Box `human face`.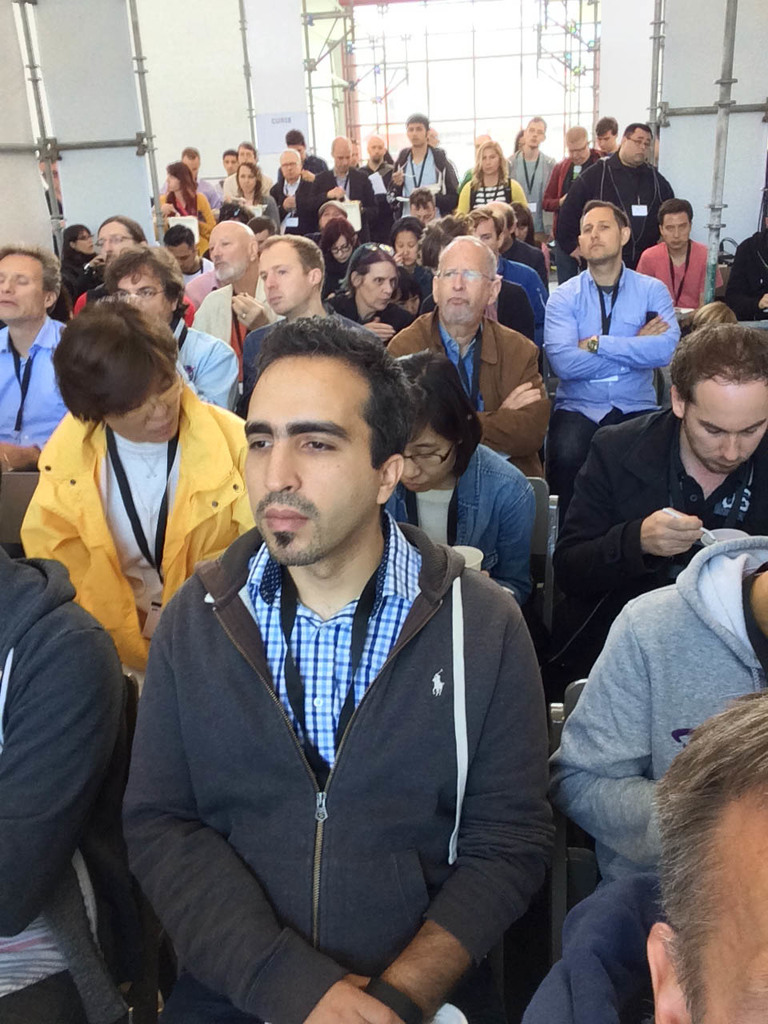
box=[527, 122, 545, 150].
